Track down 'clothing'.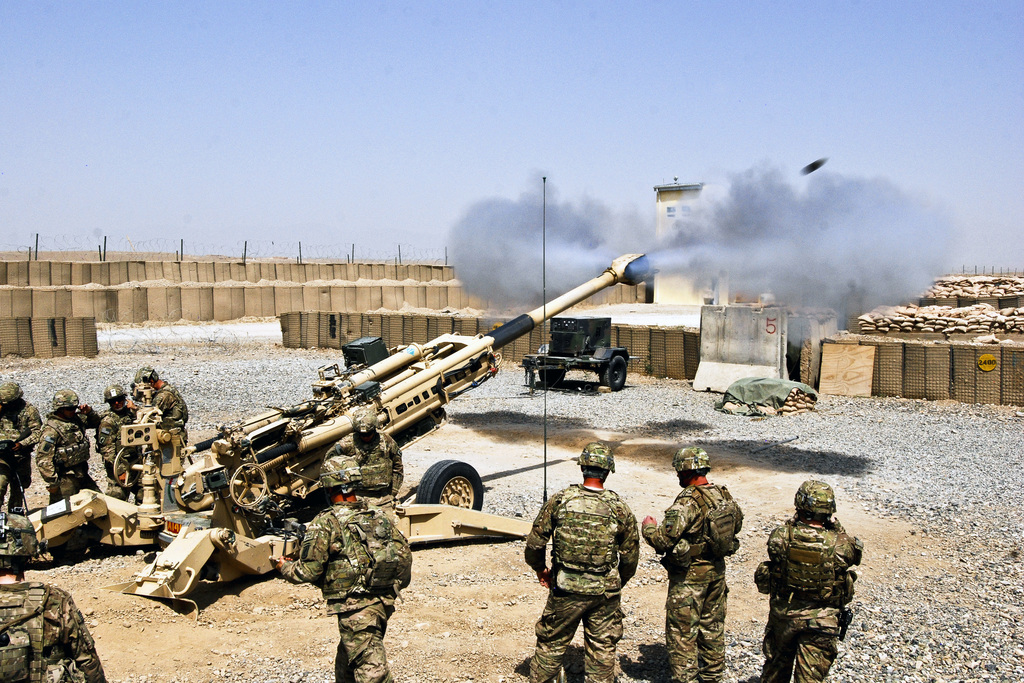
Tracked to pyautogui.locateOnScreen(93, 404, 140, 493).
